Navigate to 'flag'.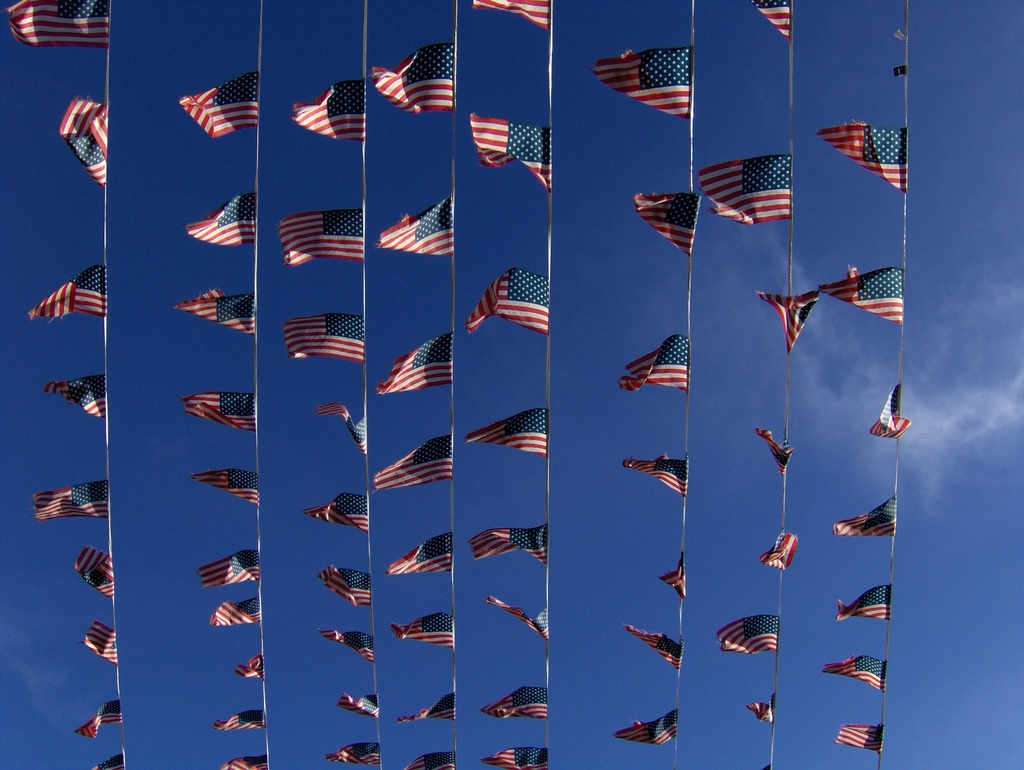
Navigation target: x1=83, y1=623, x2=122, y2=670.
